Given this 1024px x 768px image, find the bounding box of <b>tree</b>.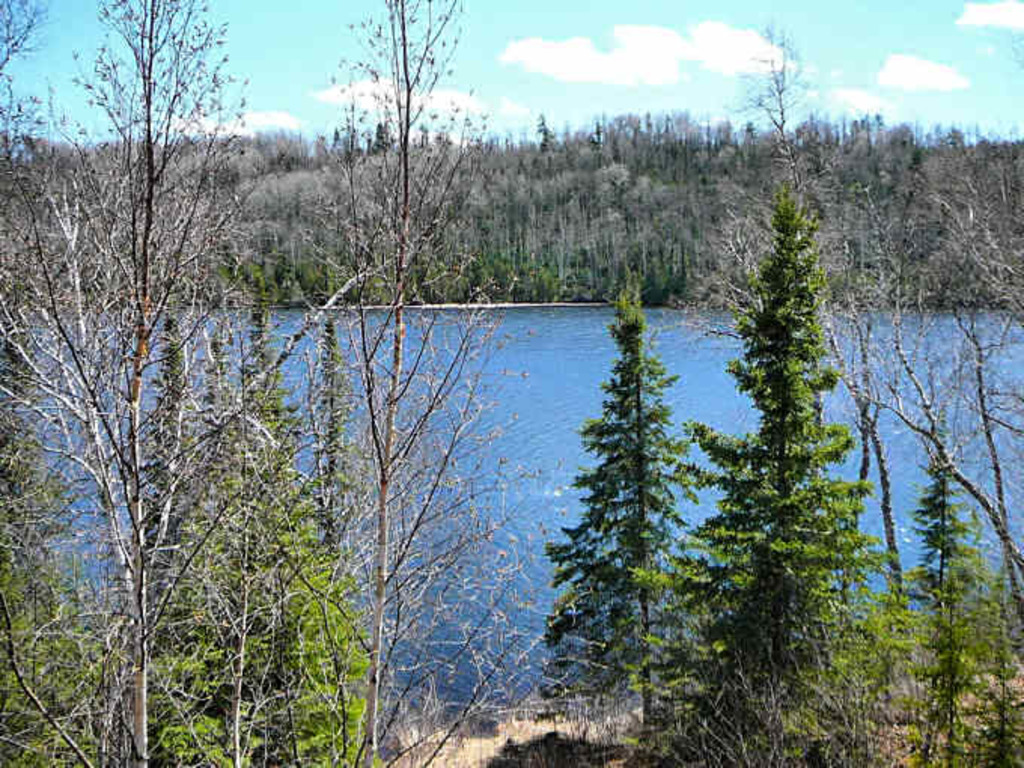
[x1=687, y1=136, x2=875, y2=720].
